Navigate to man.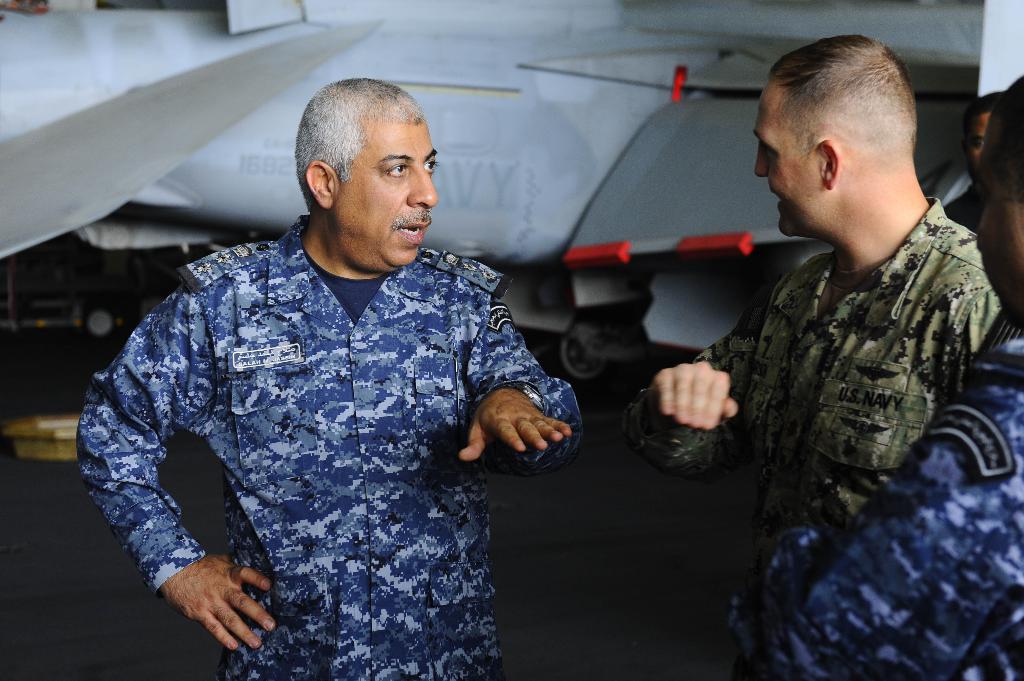
Navigation target: x1=627, y1=29, x2=1016, y2=652.
